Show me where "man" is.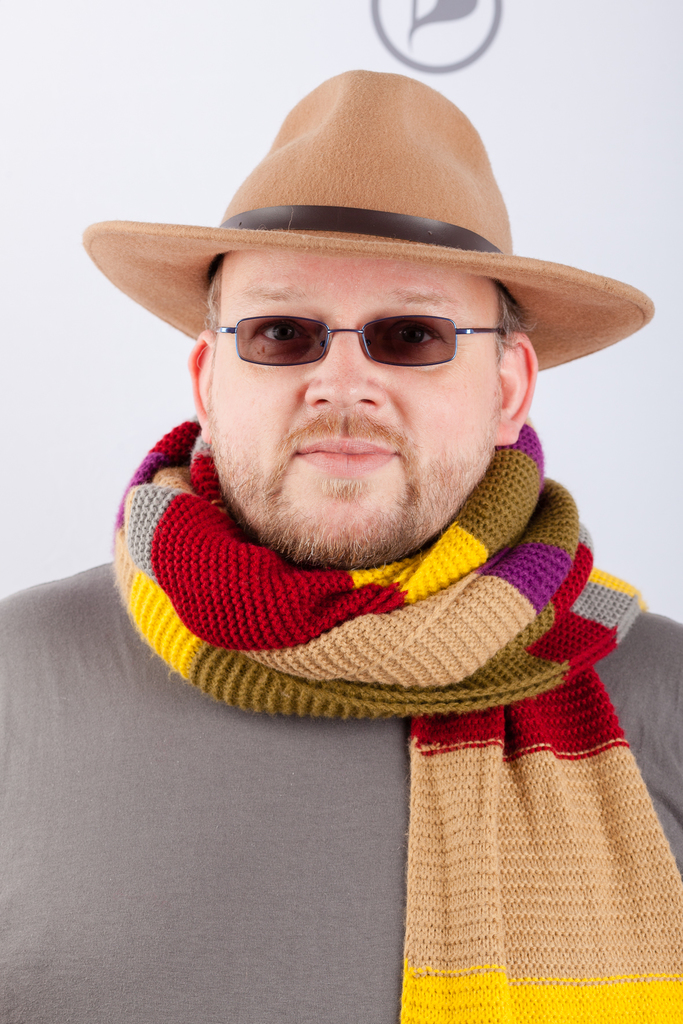
"man" is at [left=0, top=65, right=682, bottom=1023].
